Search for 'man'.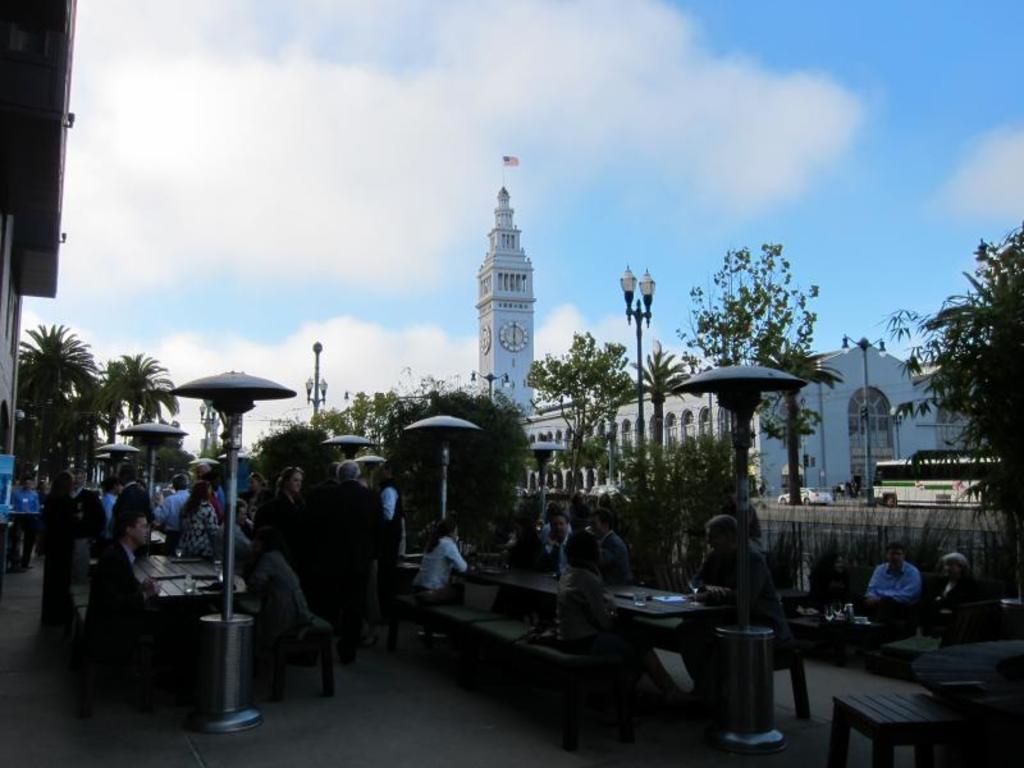
Found at 90 507 154 646.
